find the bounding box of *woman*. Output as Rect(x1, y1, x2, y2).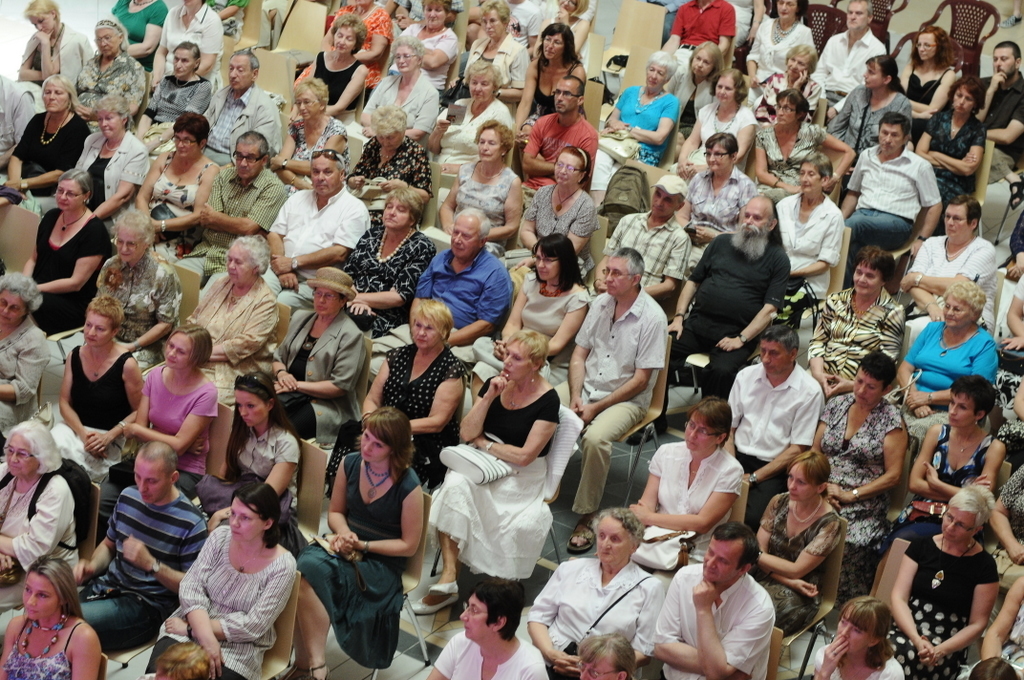
Rect(342, 188, 435, 336).
